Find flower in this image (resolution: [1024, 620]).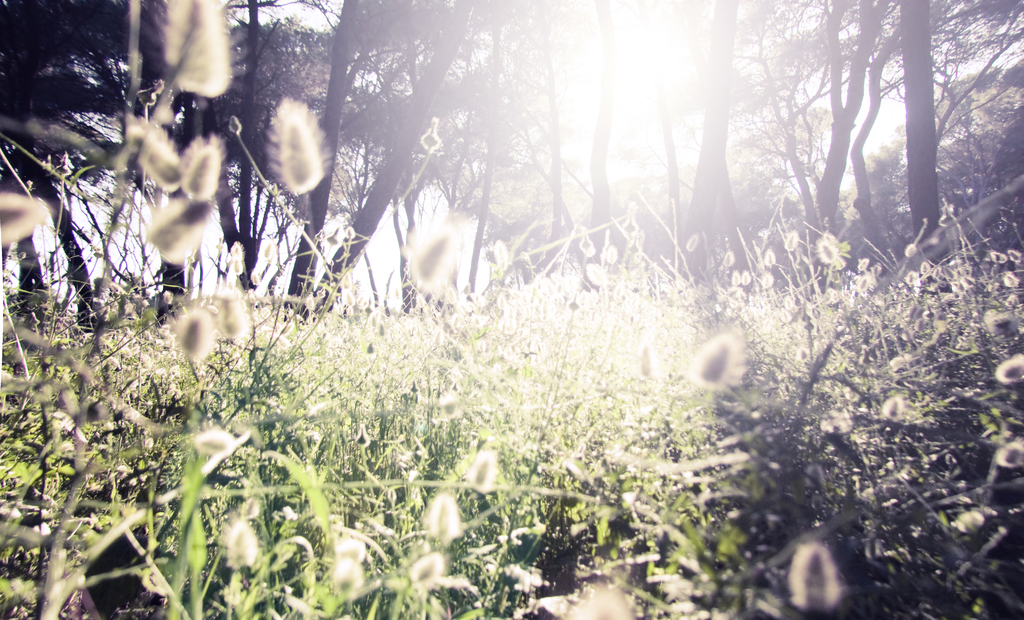
160,0,233,95.
